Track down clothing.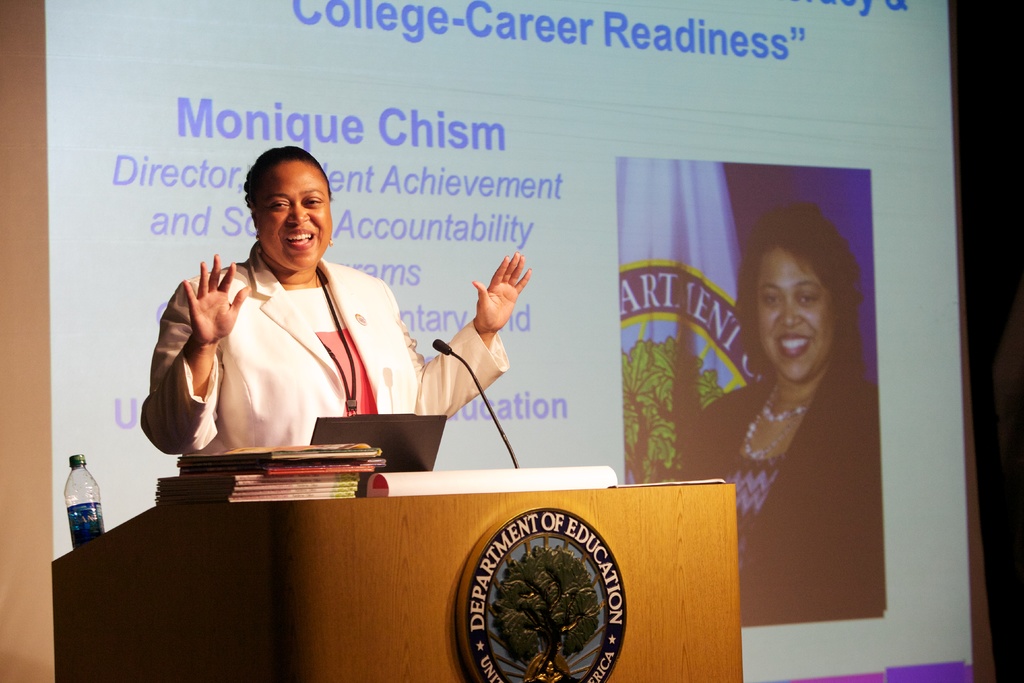
Tracked to [685, 364, 886, 628].
